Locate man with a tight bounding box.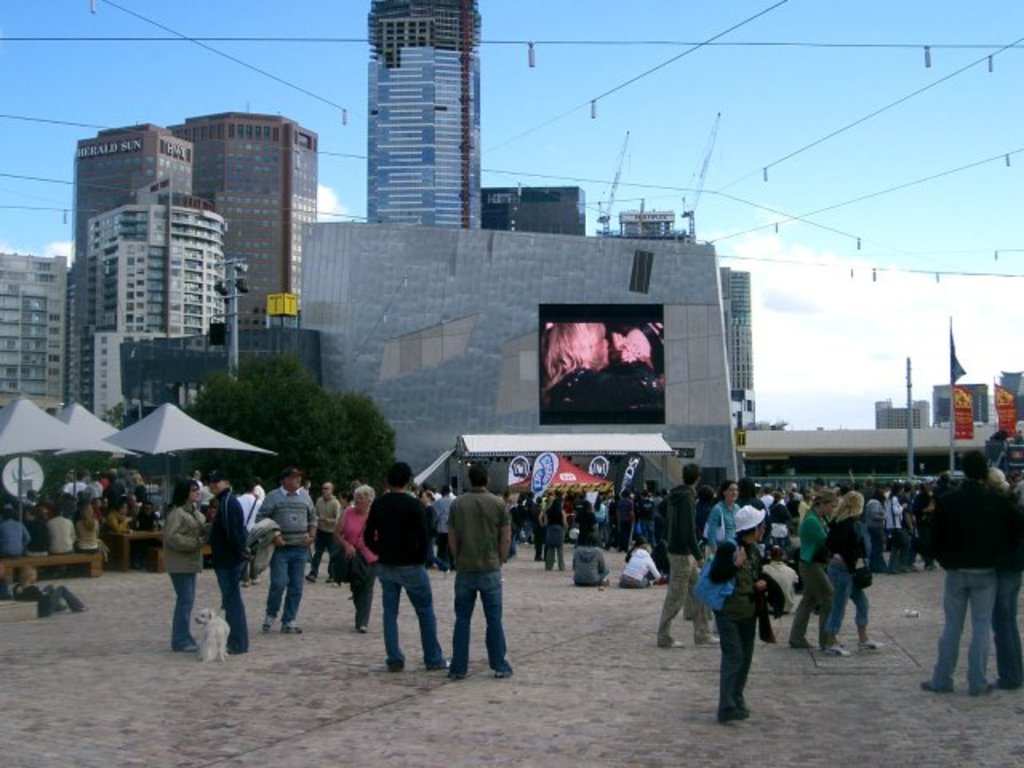
box=[651, 464, 718, 653].
